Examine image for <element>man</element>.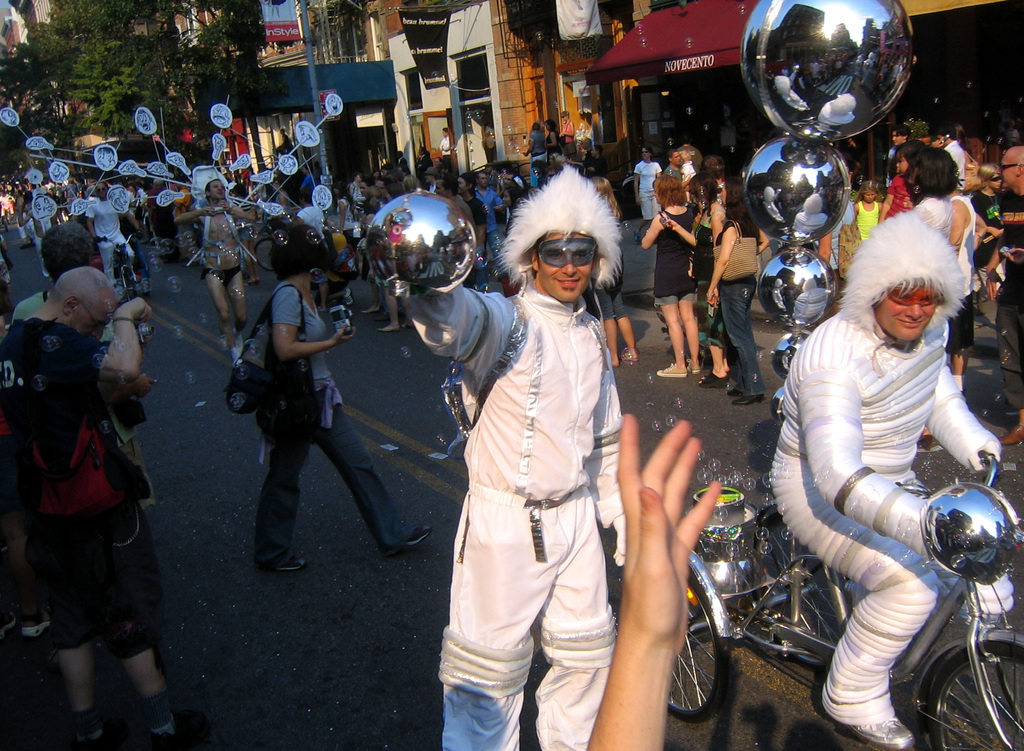
Examination result: 882, 121, 908, 186.
